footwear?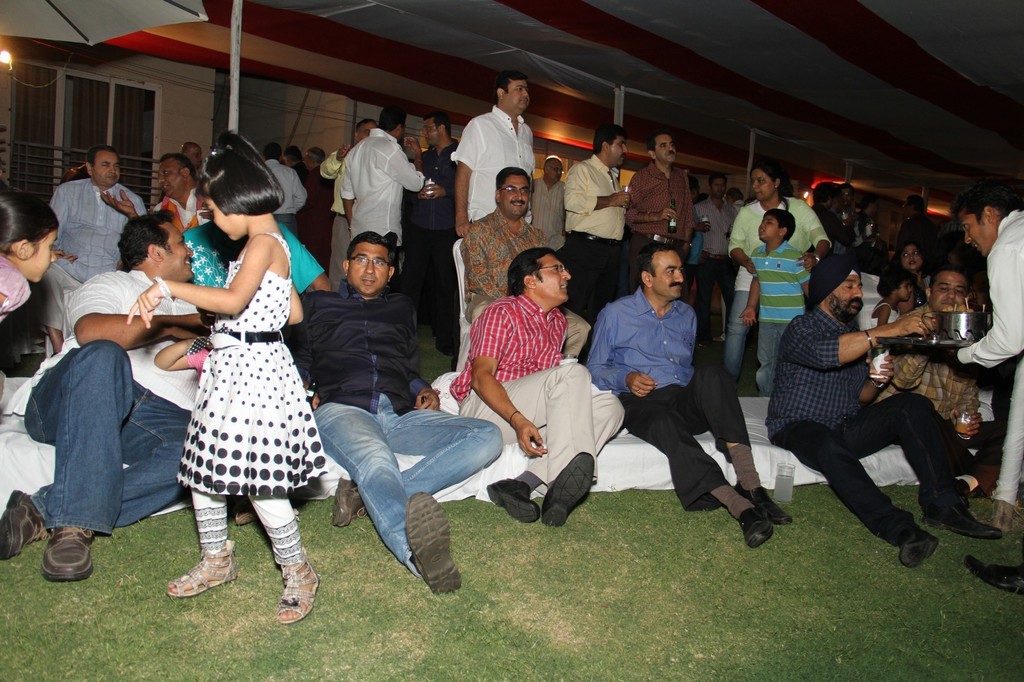
(x1=406, y1=488, x2=463, y2=598)
